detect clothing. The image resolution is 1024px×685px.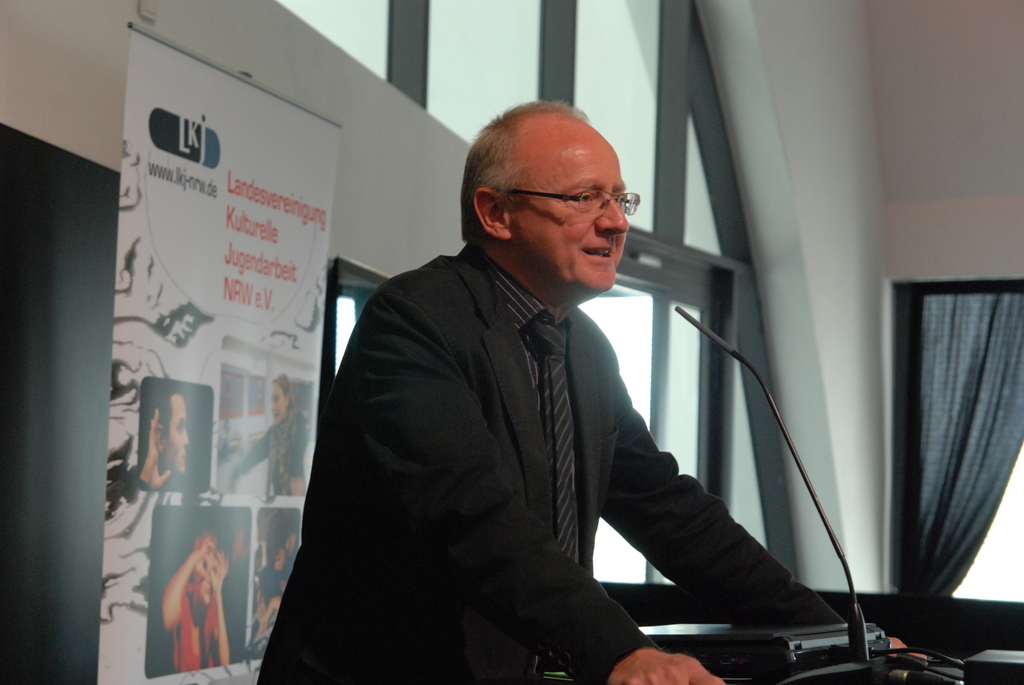
pyautogui.locateOnScreen(173, 584, 218, 672).
